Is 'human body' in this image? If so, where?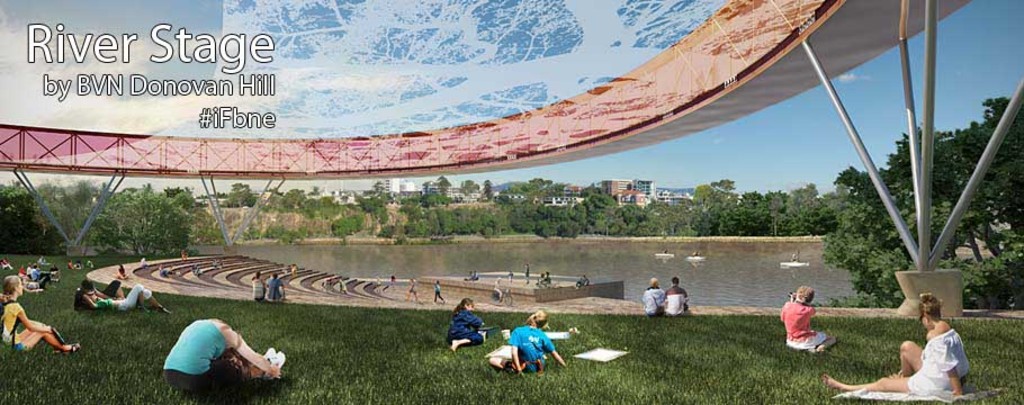
Yes, at <box>464,275,471,279</box>.
